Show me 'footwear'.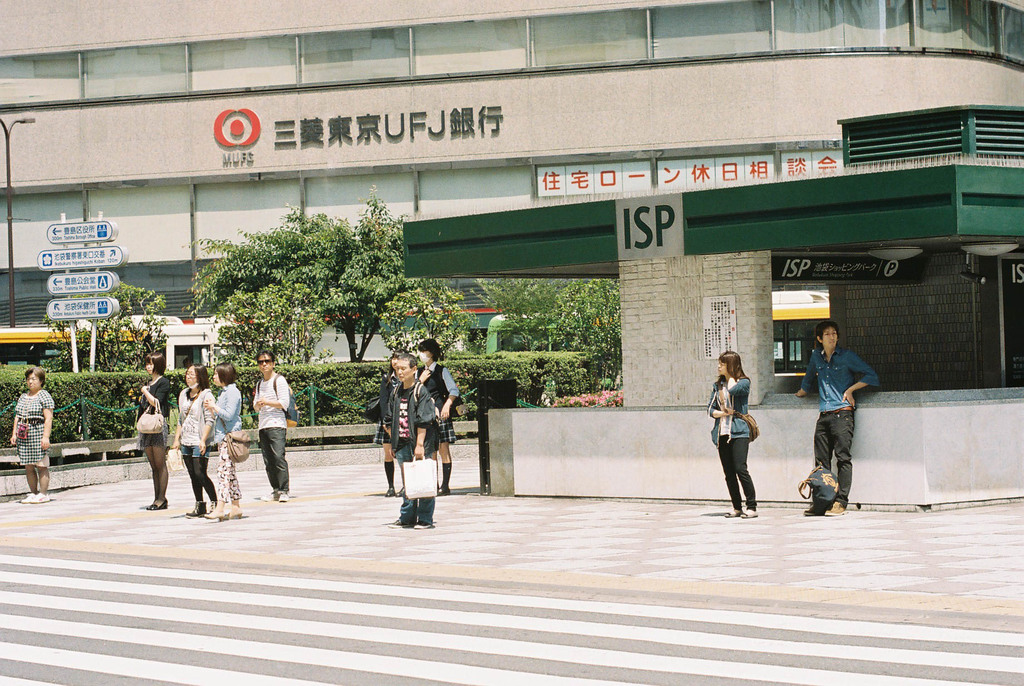
'footwear' is here: bbox=(414, 519, 433, 530).
